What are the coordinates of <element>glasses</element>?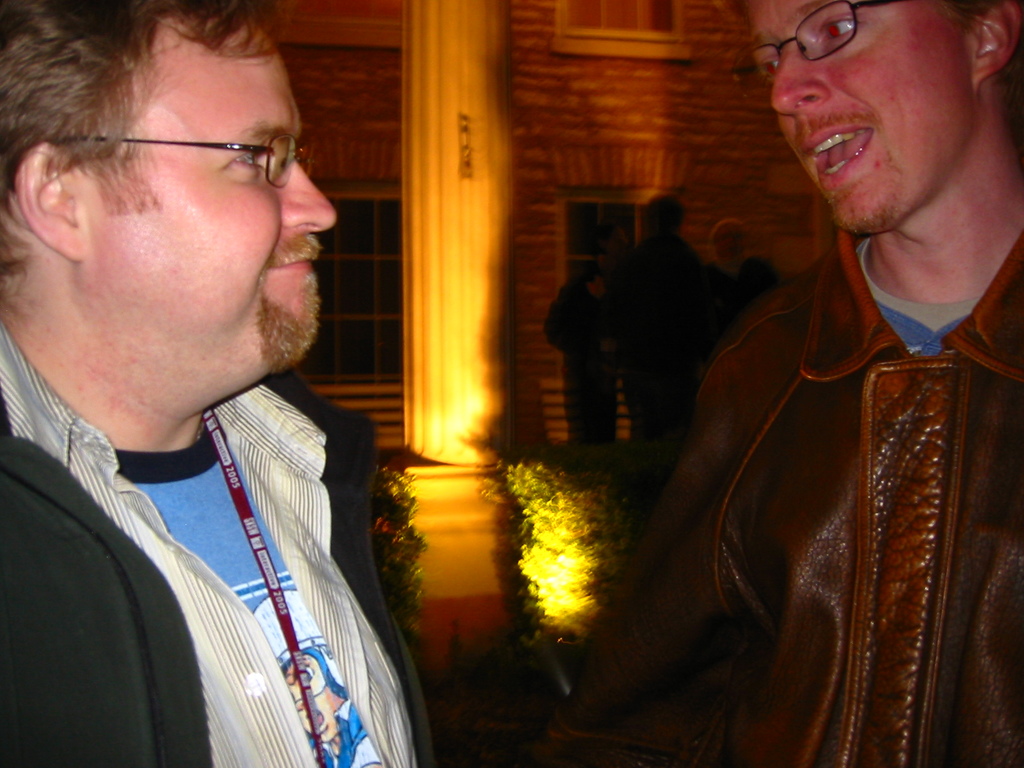
{"left": 727, "top": 0, "right": 884, "bottom": 98}.
